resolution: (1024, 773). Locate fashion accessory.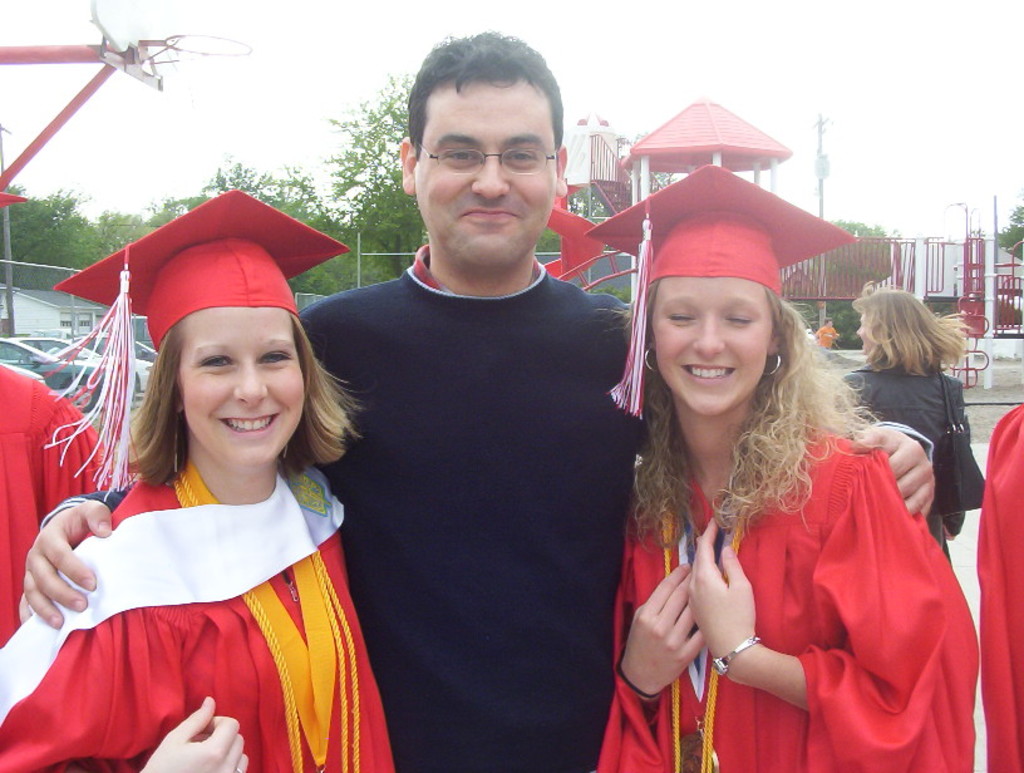
930:363:988:521.
